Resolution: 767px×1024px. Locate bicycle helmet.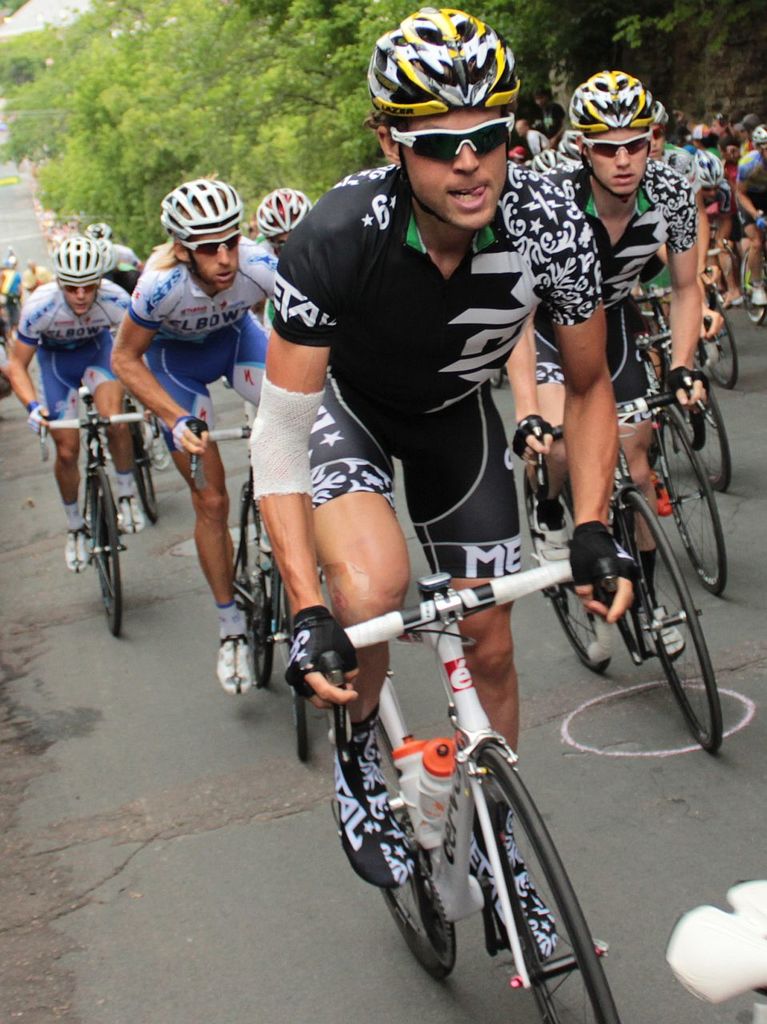
{"x1": 573, "y1": 70, "x2": 652, "y2": 142}.
